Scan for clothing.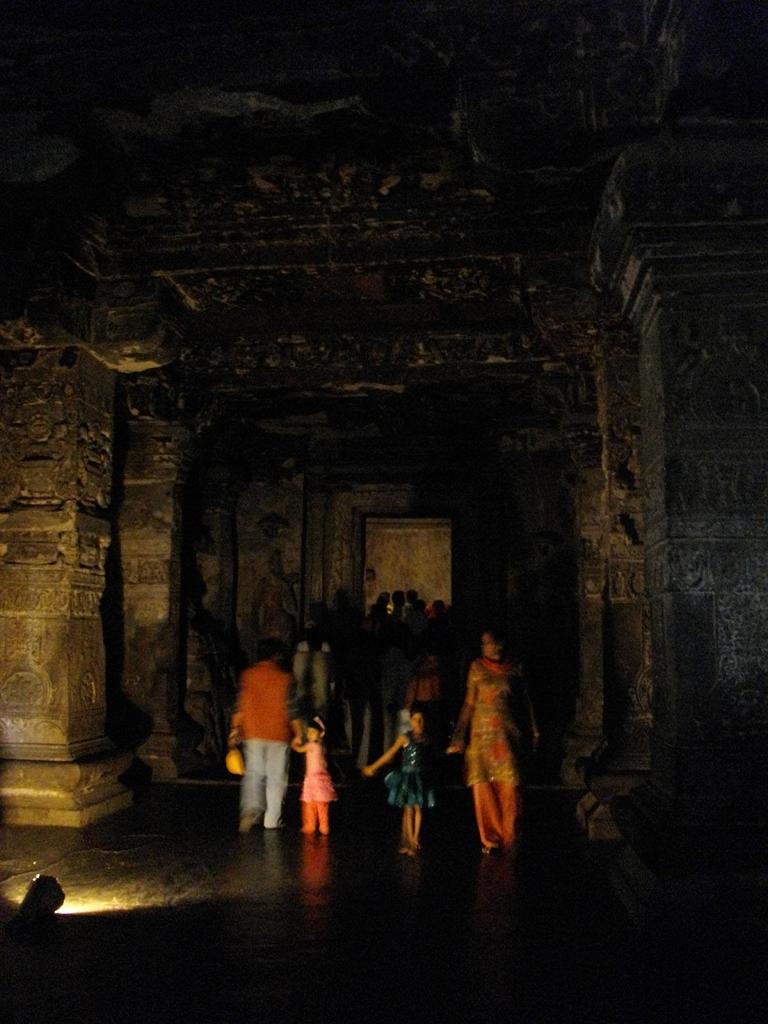
Scan result: bbox=(388, 734, 435, 806).
